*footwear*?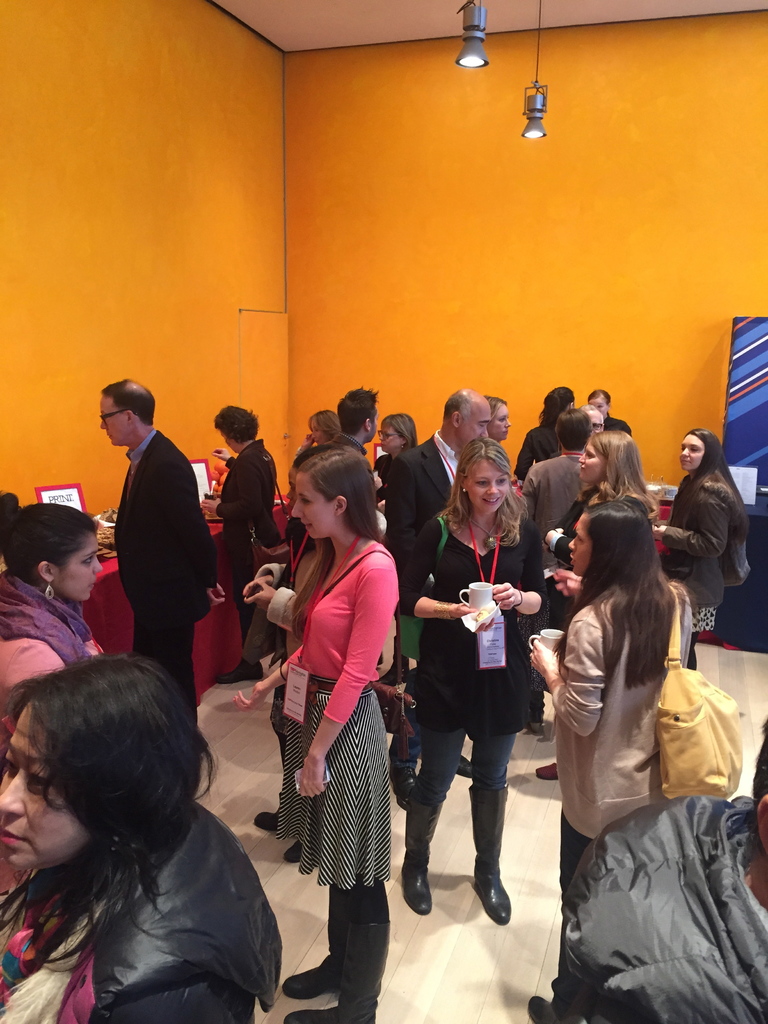
rect(532, 758, 561, 781)
